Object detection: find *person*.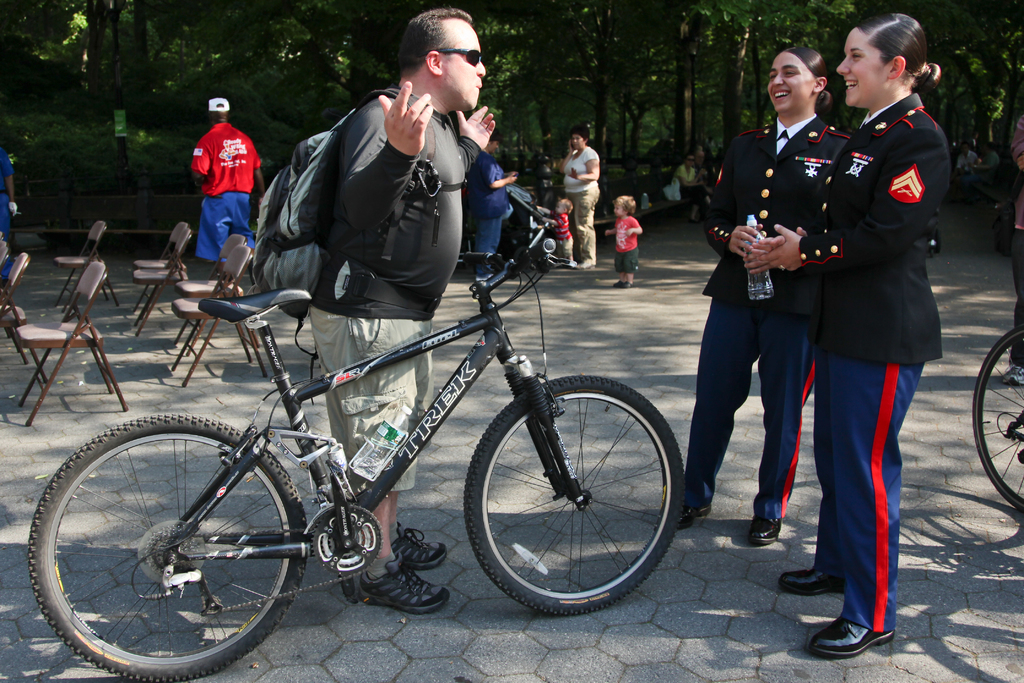
(650,45,849,549).
